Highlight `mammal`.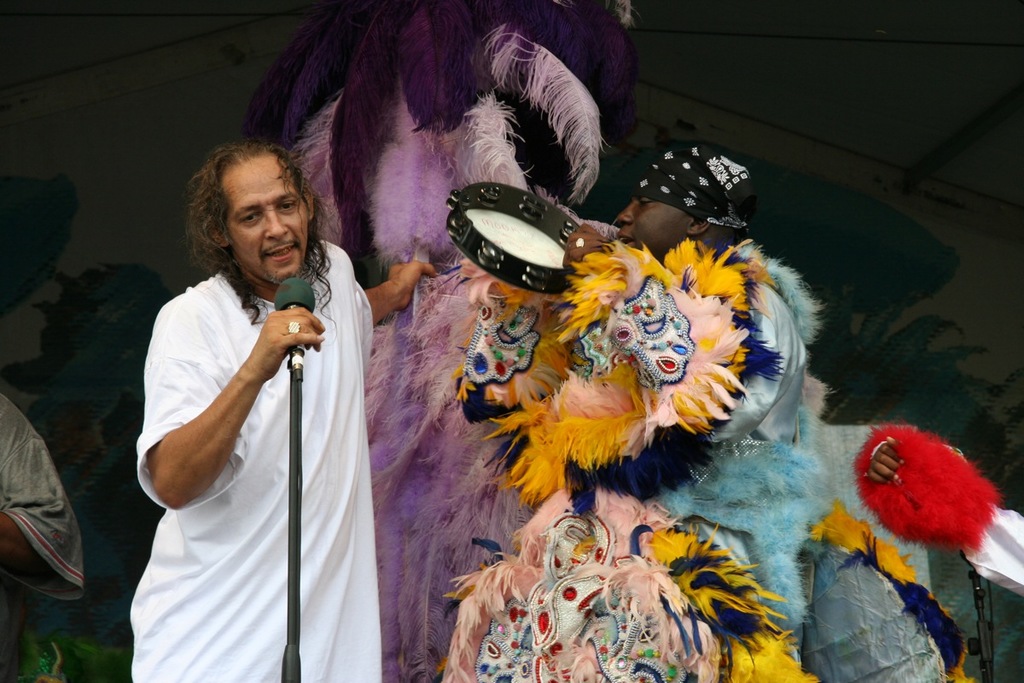
Highlighted region: (left=115, top=127, right=420, bottom=682).
